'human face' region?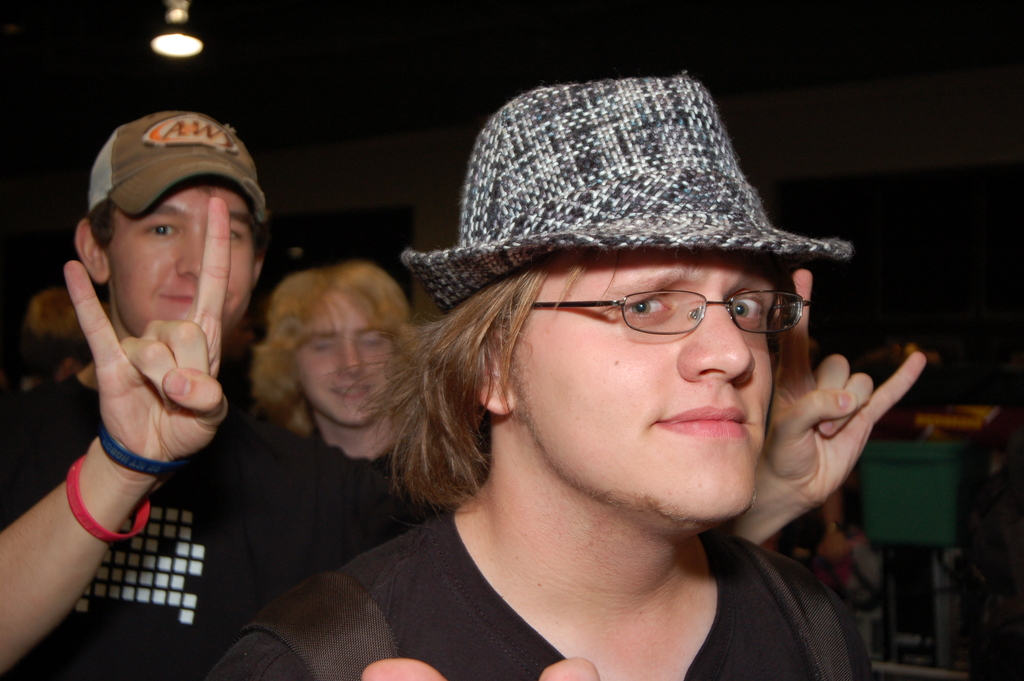
left=297, top=300, right=392, bottom=431
